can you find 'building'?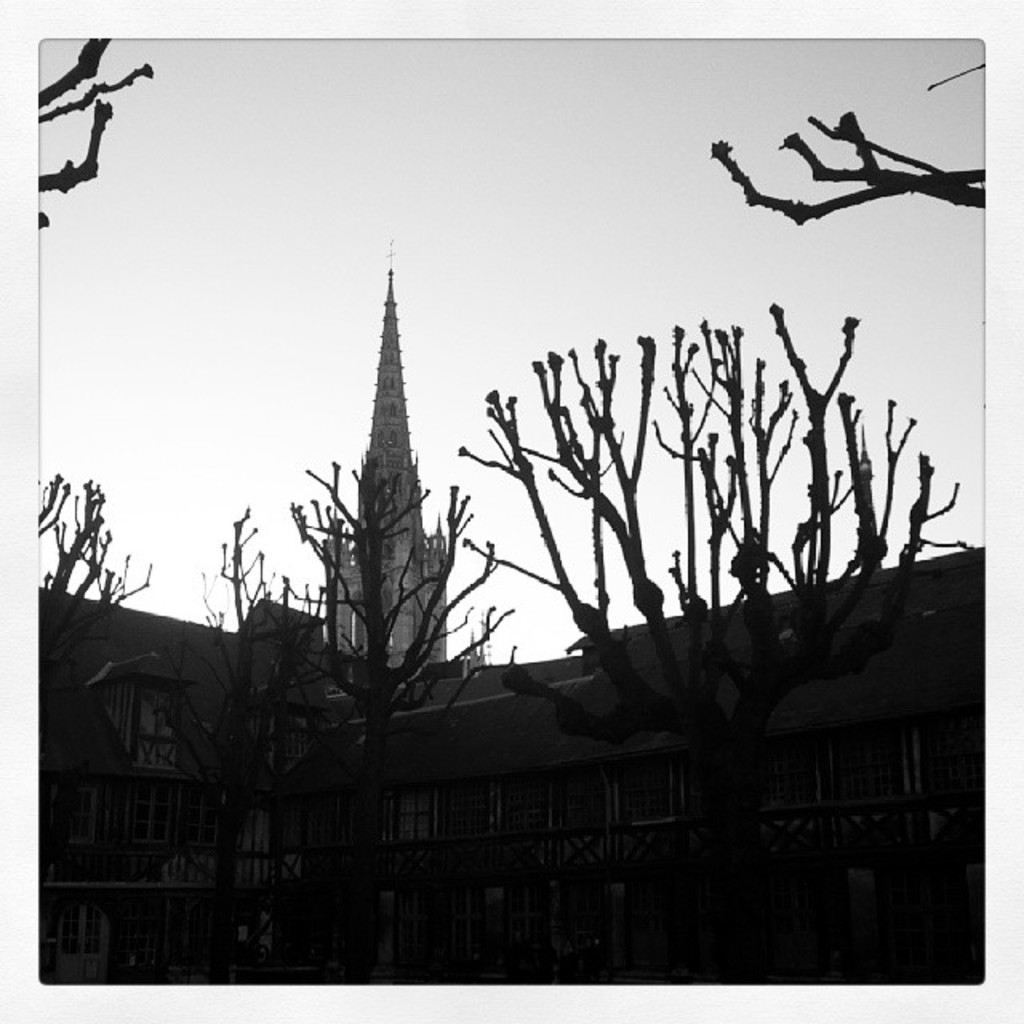
Yes, bounding box: x1=38 y1=243 x2=982 y2=986.
